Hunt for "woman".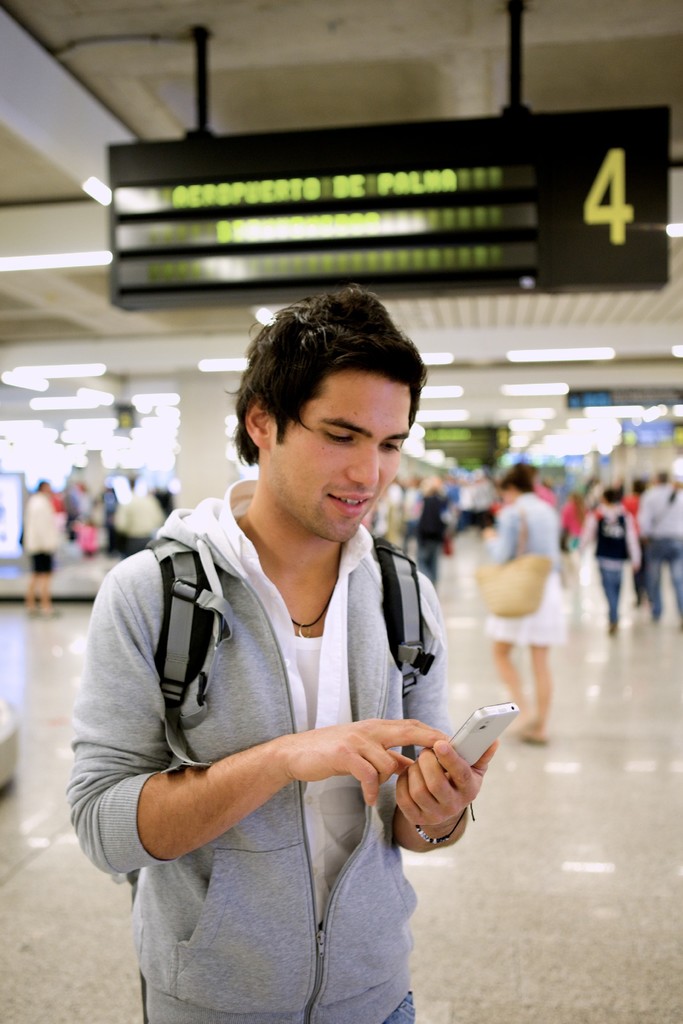
Hunted down at locate(481, 464, 568, 742).
